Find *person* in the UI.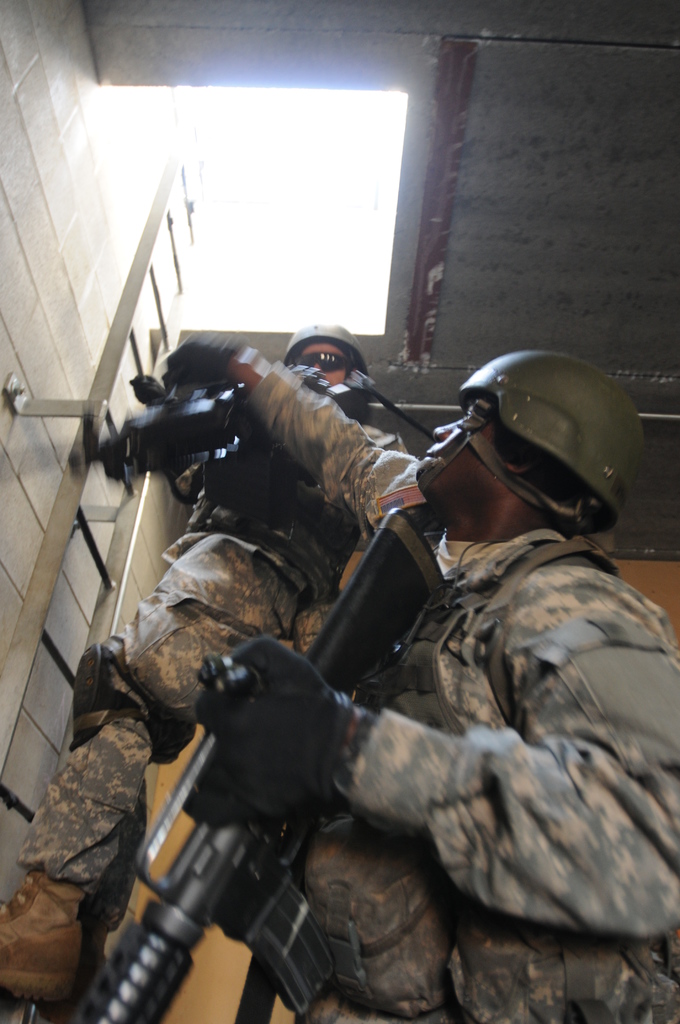
UI element at {"x1": 0, "y1": 328, "x2": 403, "y2": 1023}.
